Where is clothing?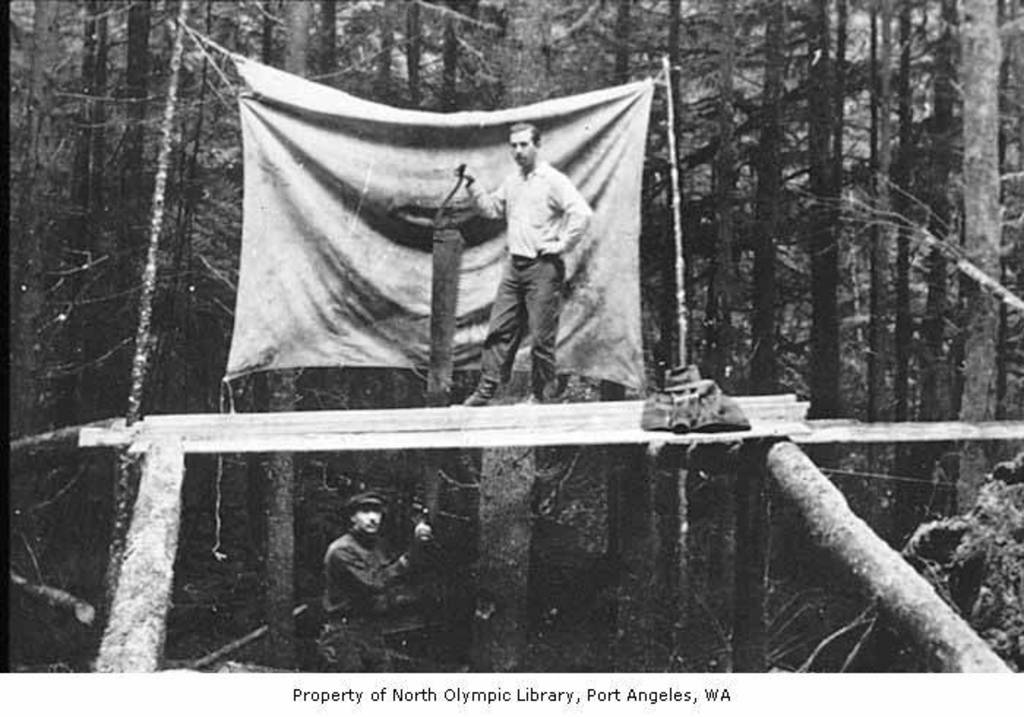
bbox=(480, 111, 597, 379).
